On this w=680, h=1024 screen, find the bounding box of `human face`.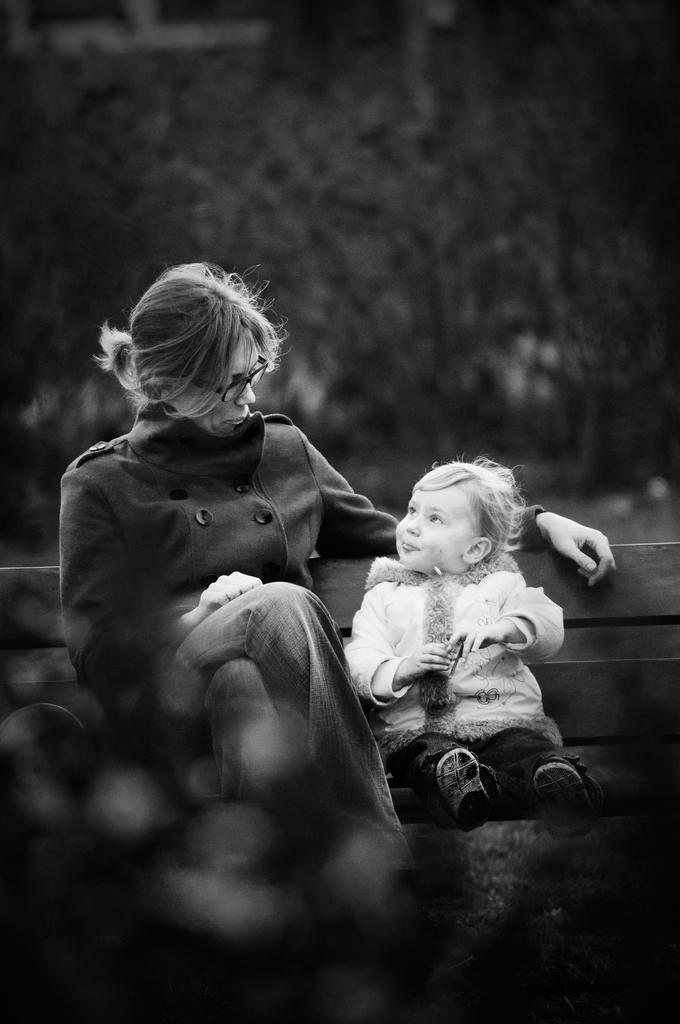
Bounding box: bbox(397, 488, 458, 570).
